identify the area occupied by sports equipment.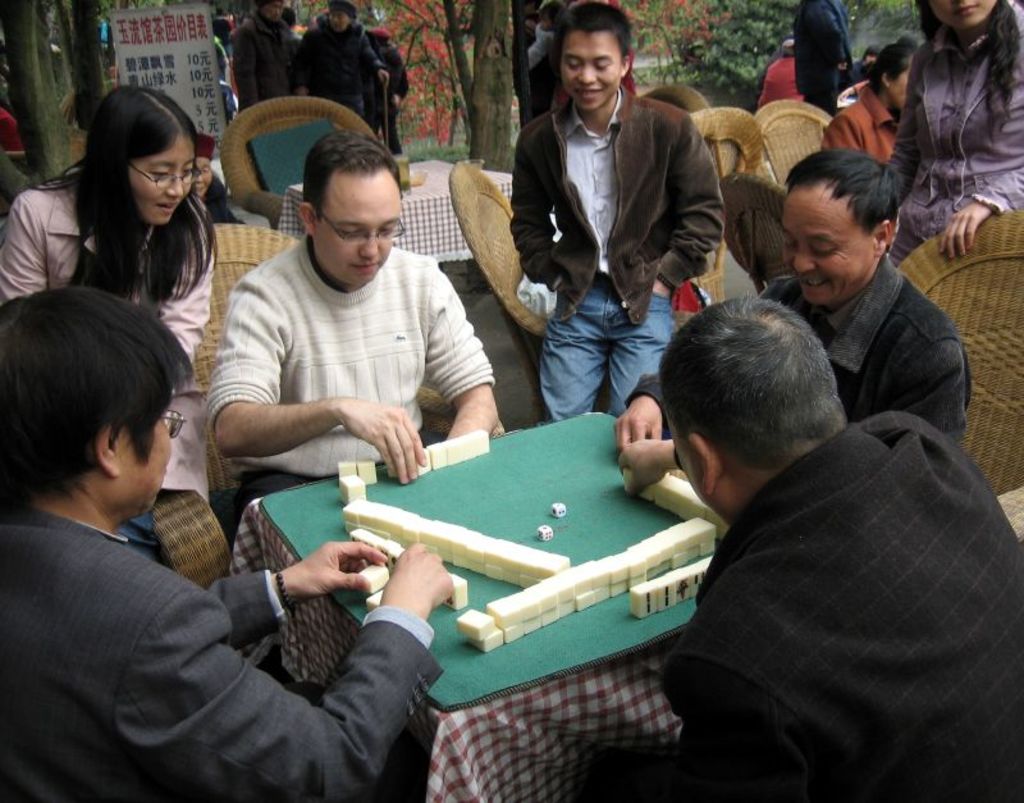
Area: [left=550, top=503, right=566, bottom=519].
